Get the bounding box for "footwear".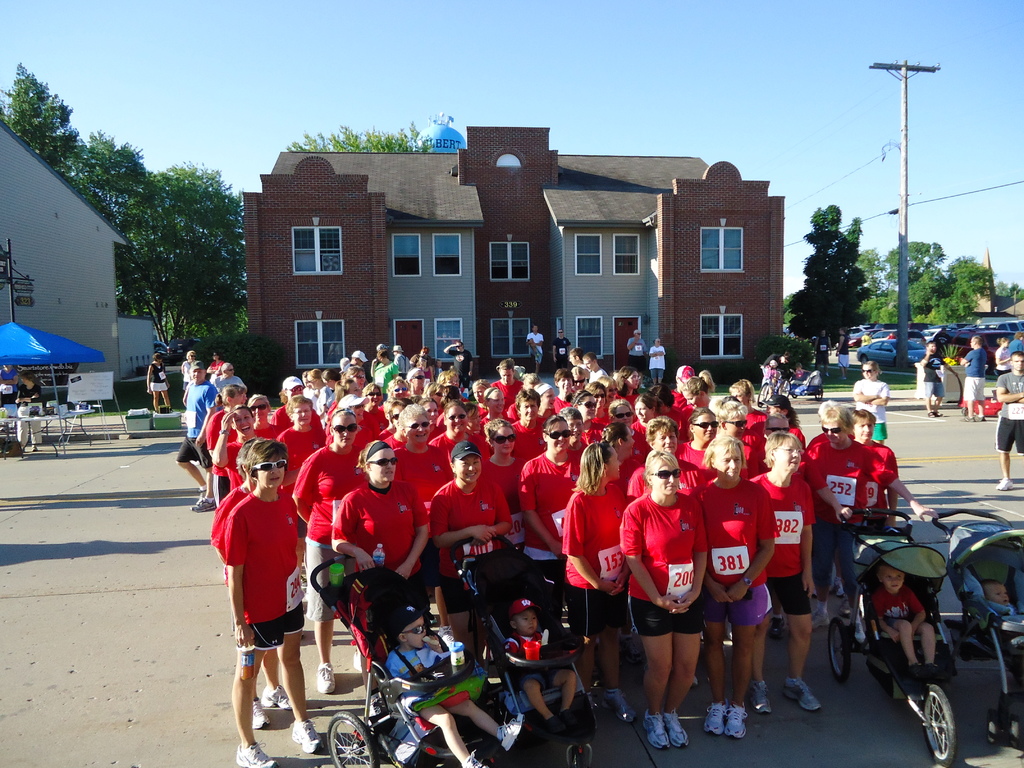
(x1=262, y1=683, x2=292, y2=710).
